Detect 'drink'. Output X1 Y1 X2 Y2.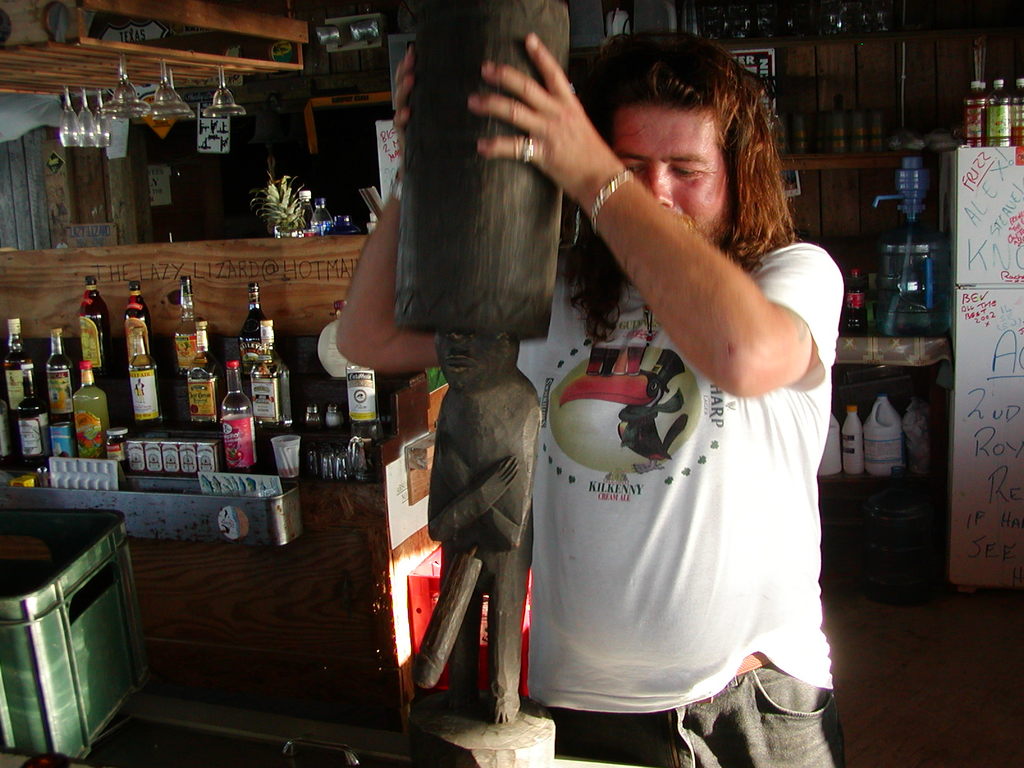
220 359 257 472.
